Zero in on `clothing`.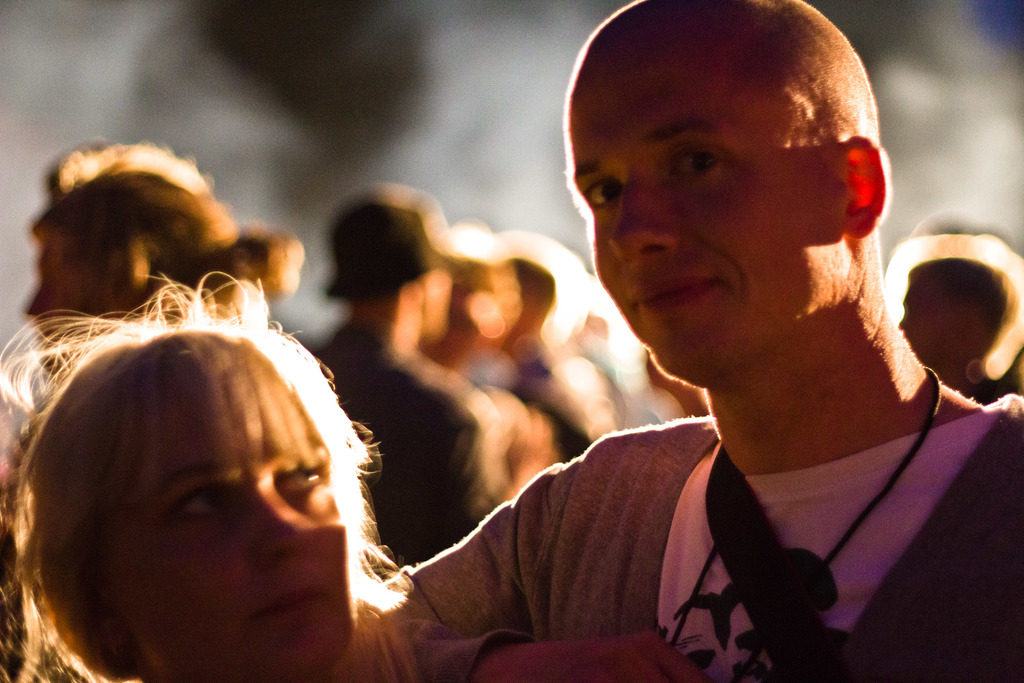
Zeroed in: BBox(321, 333, 511, 561).
